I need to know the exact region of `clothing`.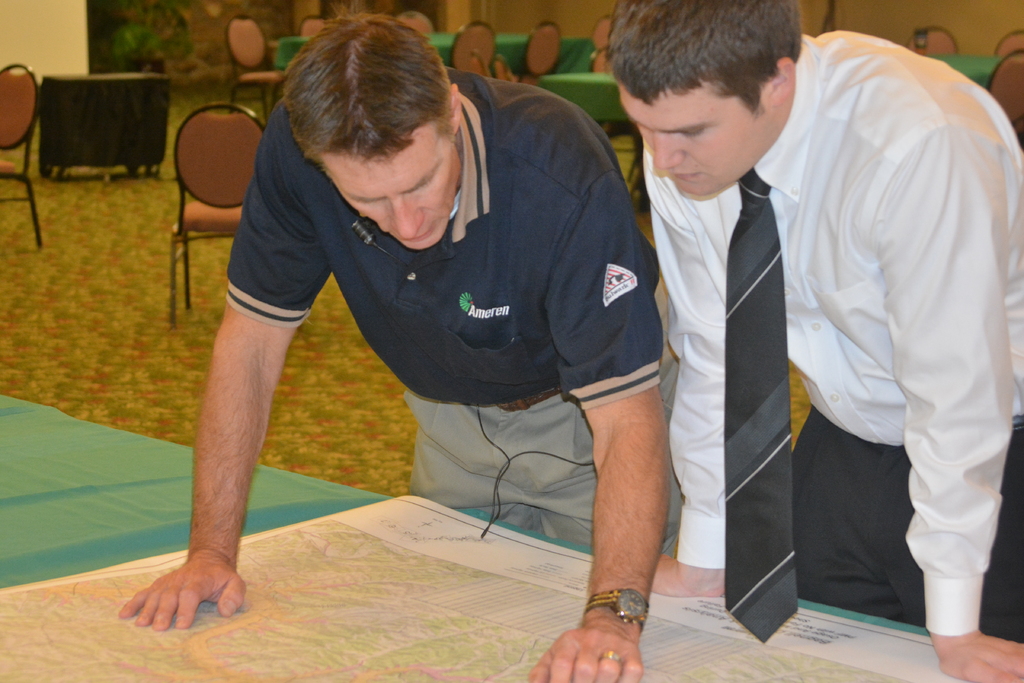
Region: pyautogui.locateOnScreen(223, 65, 676, 561).
